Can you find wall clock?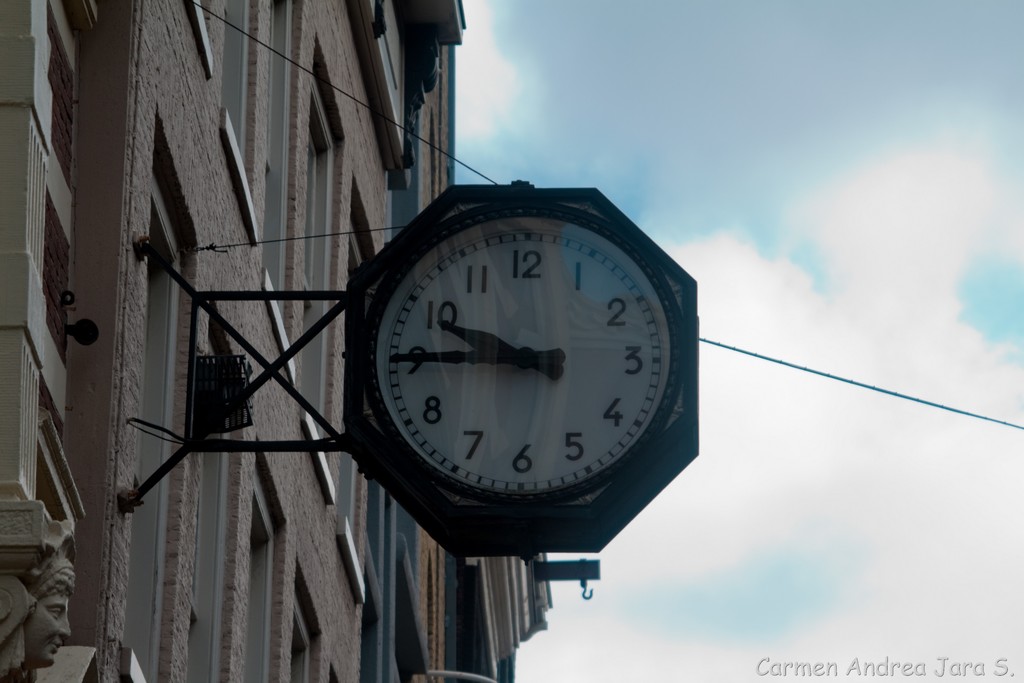
Yes, bounding box: Rect(136, 179, 703, 548).
